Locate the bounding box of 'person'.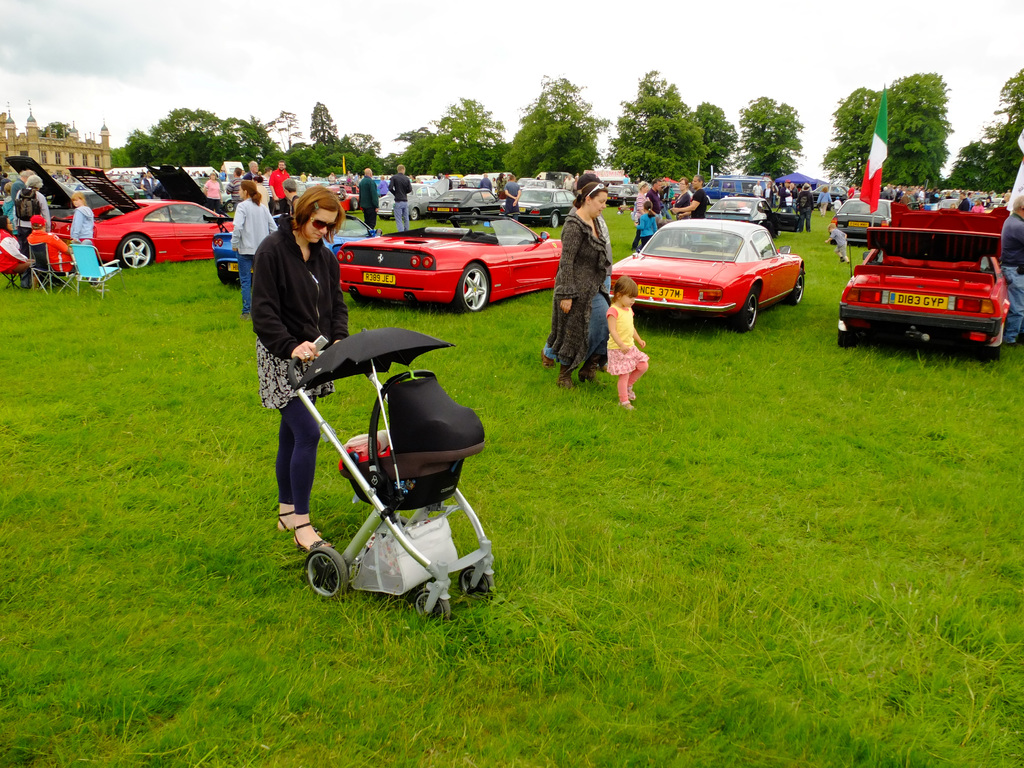
Bounding box: rect(508, 177, 524, 214).
